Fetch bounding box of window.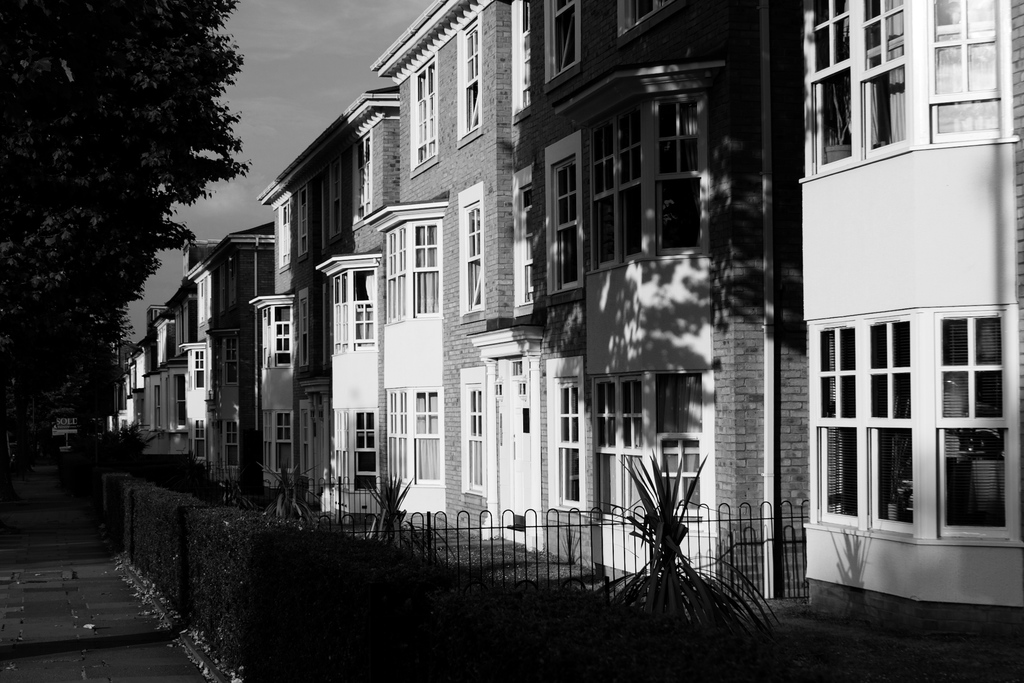
Bbox: {"x1": 278, "y1": 201, "x2": 297, "y2": 263}.
